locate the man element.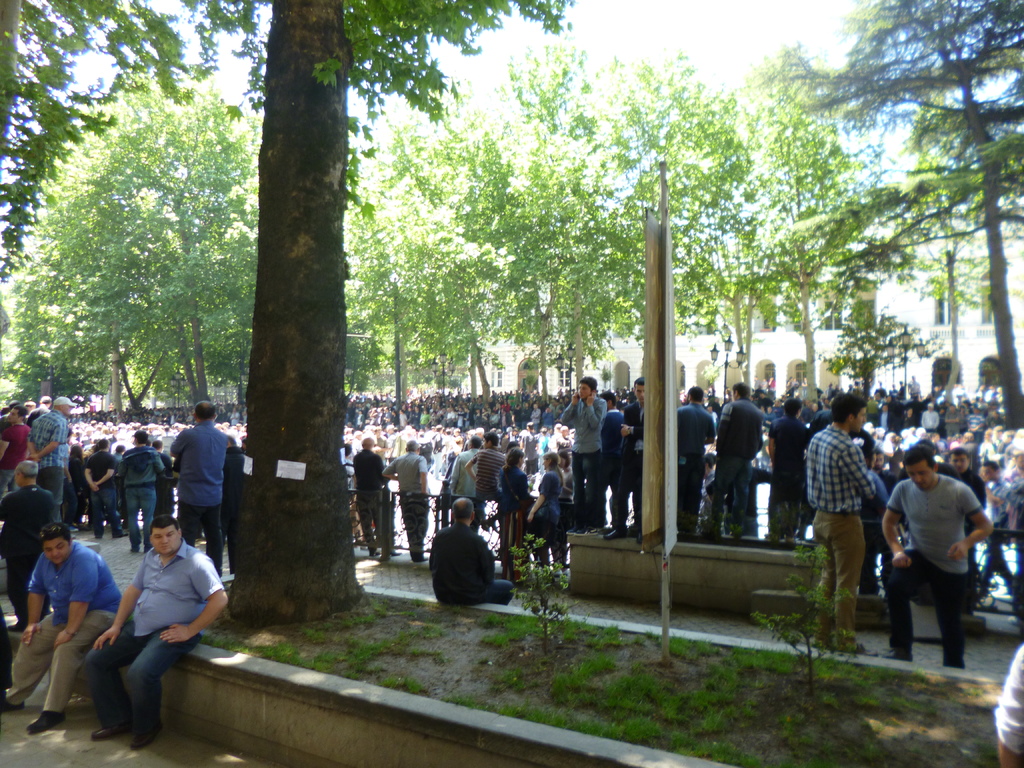
Element bbox: select_region(123, 433, 166, 543).
